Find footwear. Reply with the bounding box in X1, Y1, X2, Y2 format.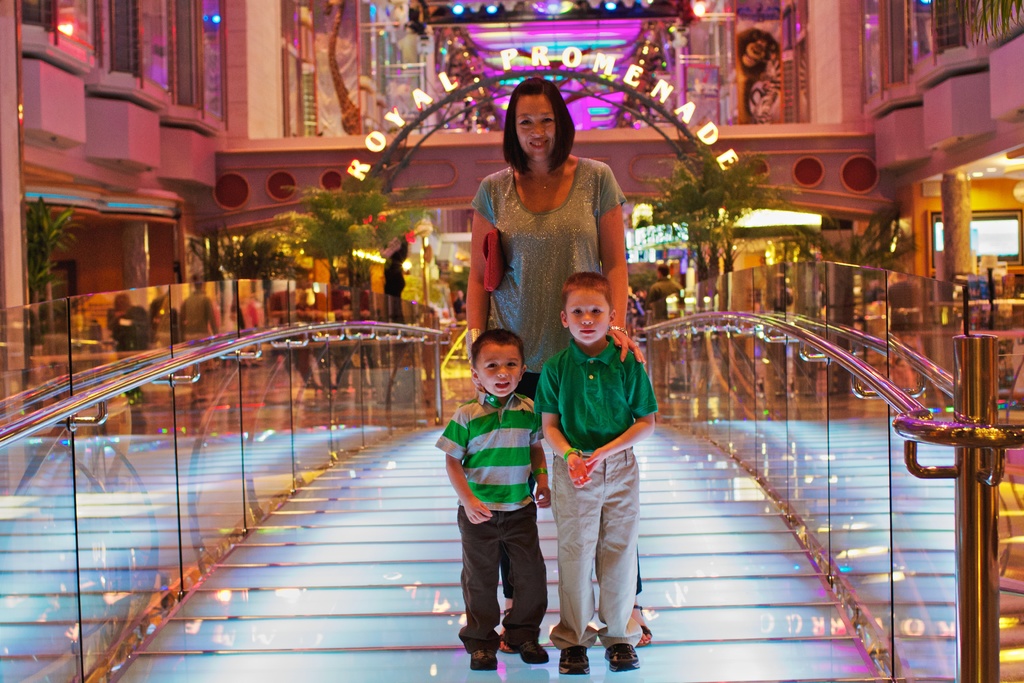
630, 602, 657, 648.
